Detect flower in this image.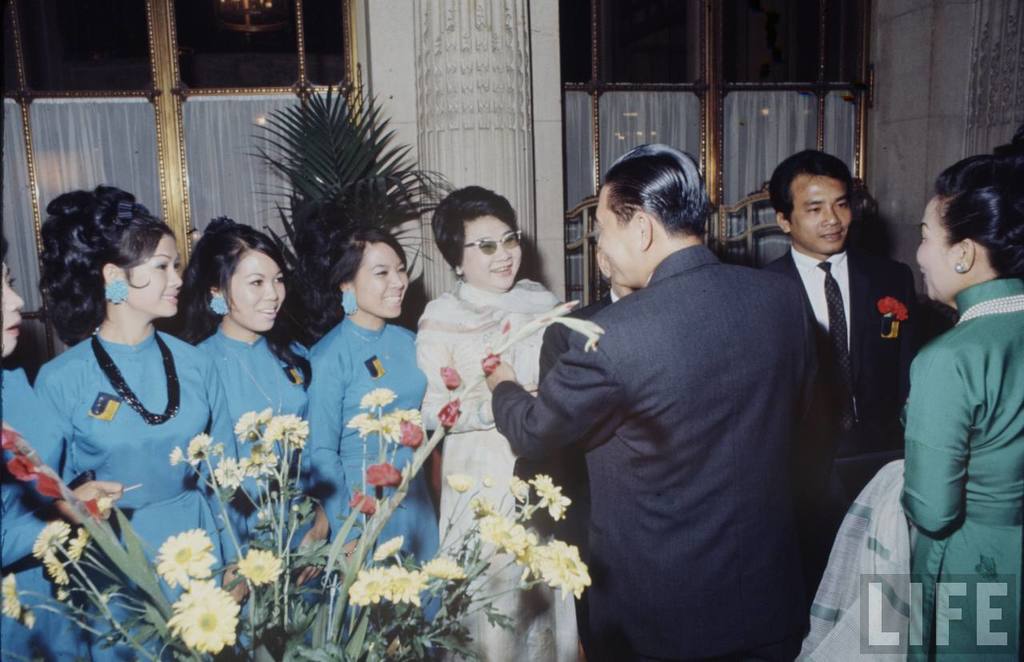
Detection: <box>538,538,591,597</box>.
